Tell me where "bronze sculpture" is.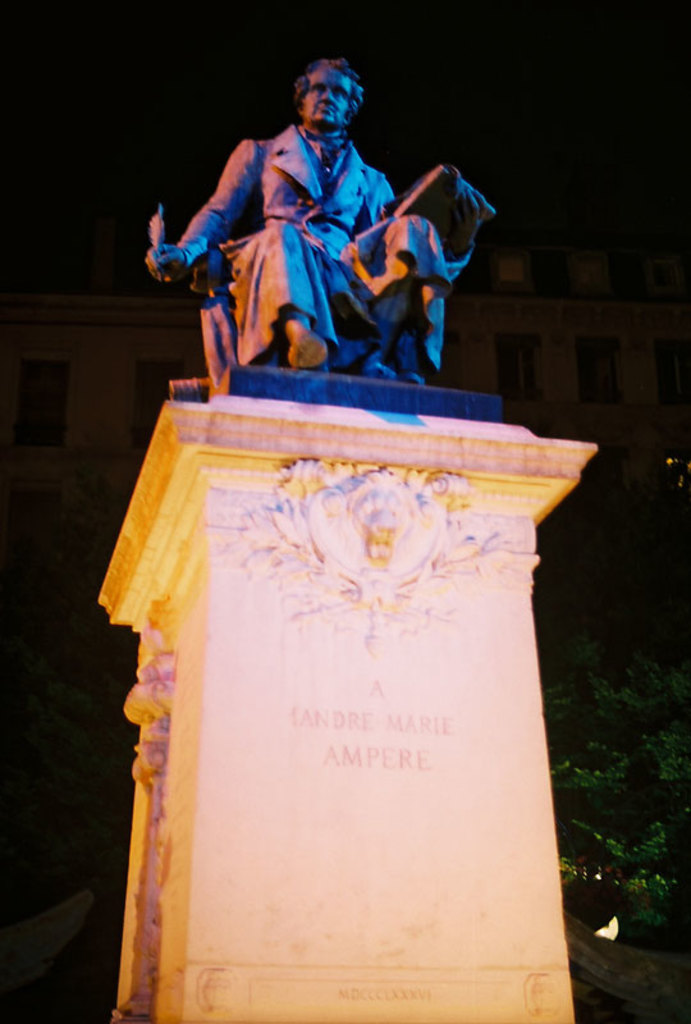
"bronze sculpture" is at 141 51 503 398.
